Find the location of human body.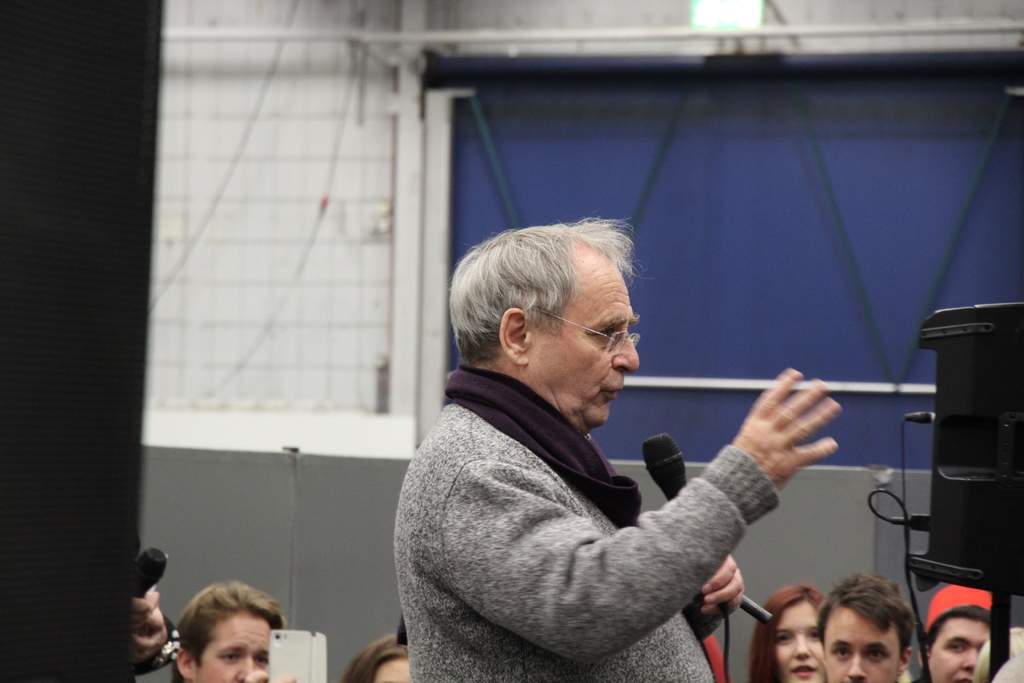
Location: crop(176, 587, 278, 682).
